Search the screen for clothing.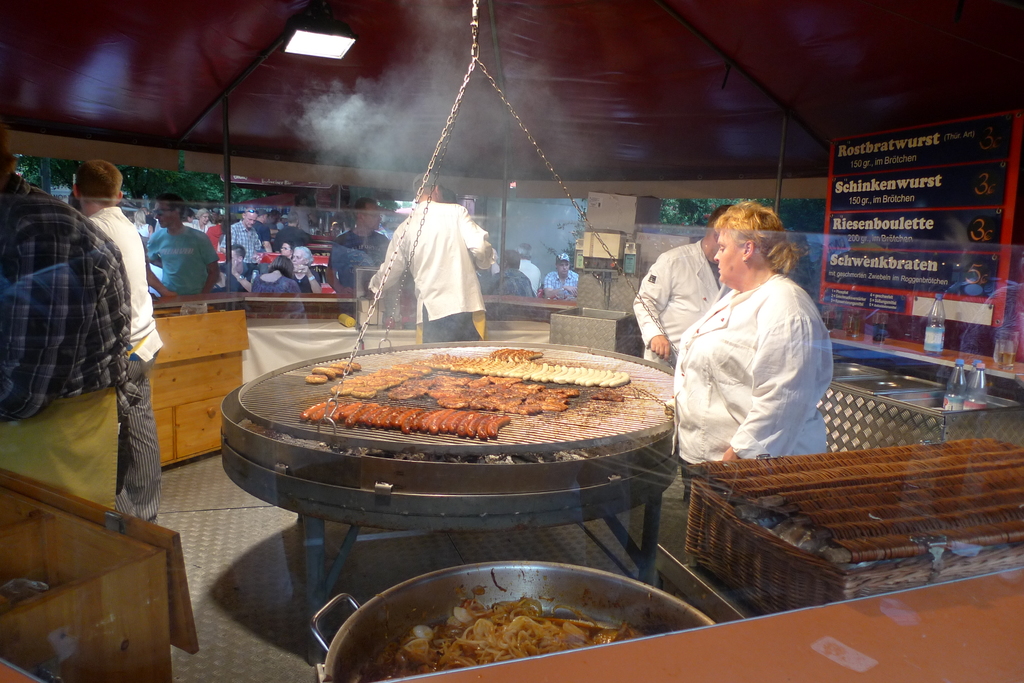
Found at detection(627, 234, 724, 369).
